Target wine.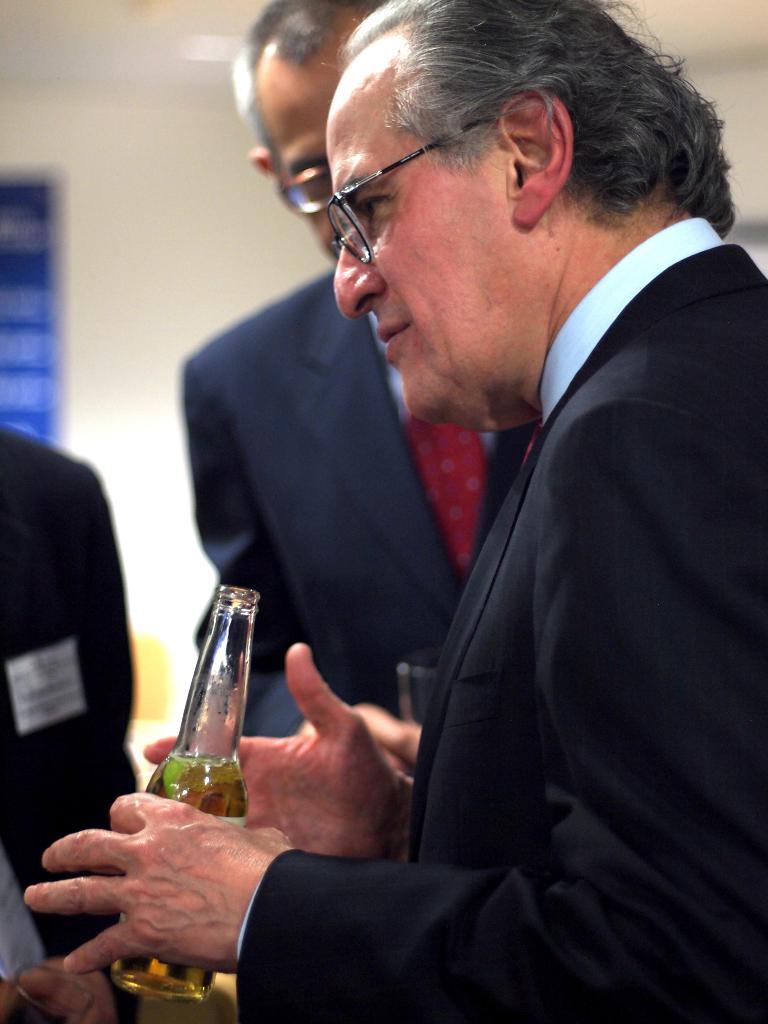
Target region: <region>111, 755, 253, 1002</region>.
